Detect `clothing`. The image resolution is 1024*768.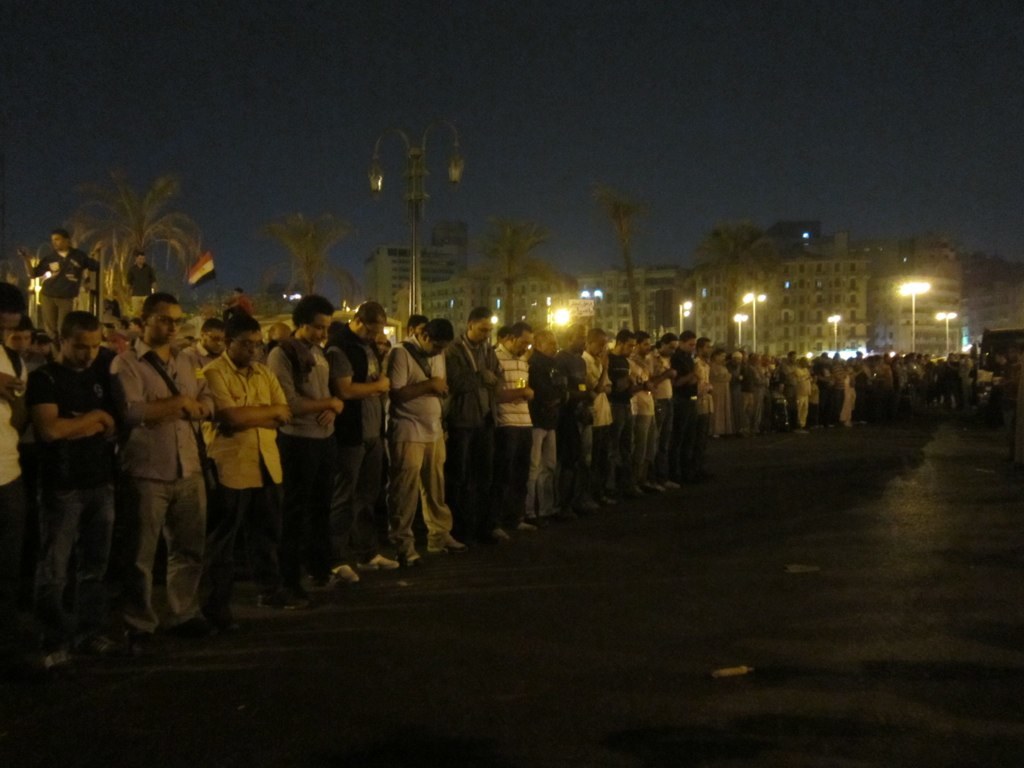
box(200, 346, 289, 569).
